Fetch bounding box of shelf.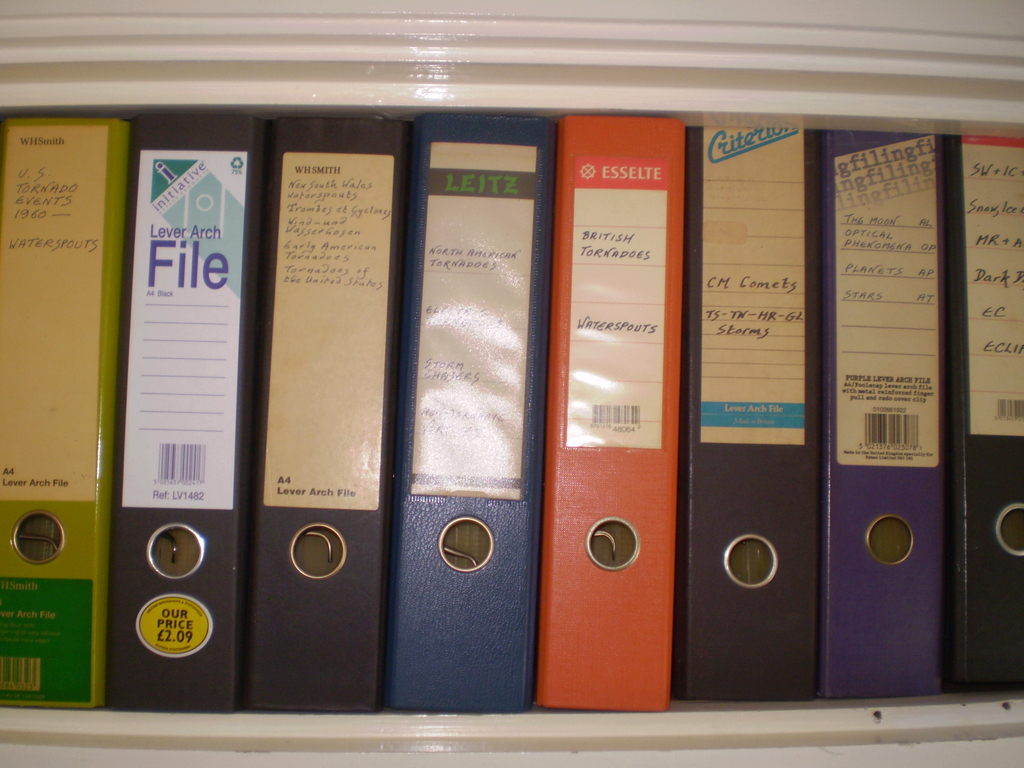
Bbox: x1=0, y1=0, x2=1023, y2=767.
